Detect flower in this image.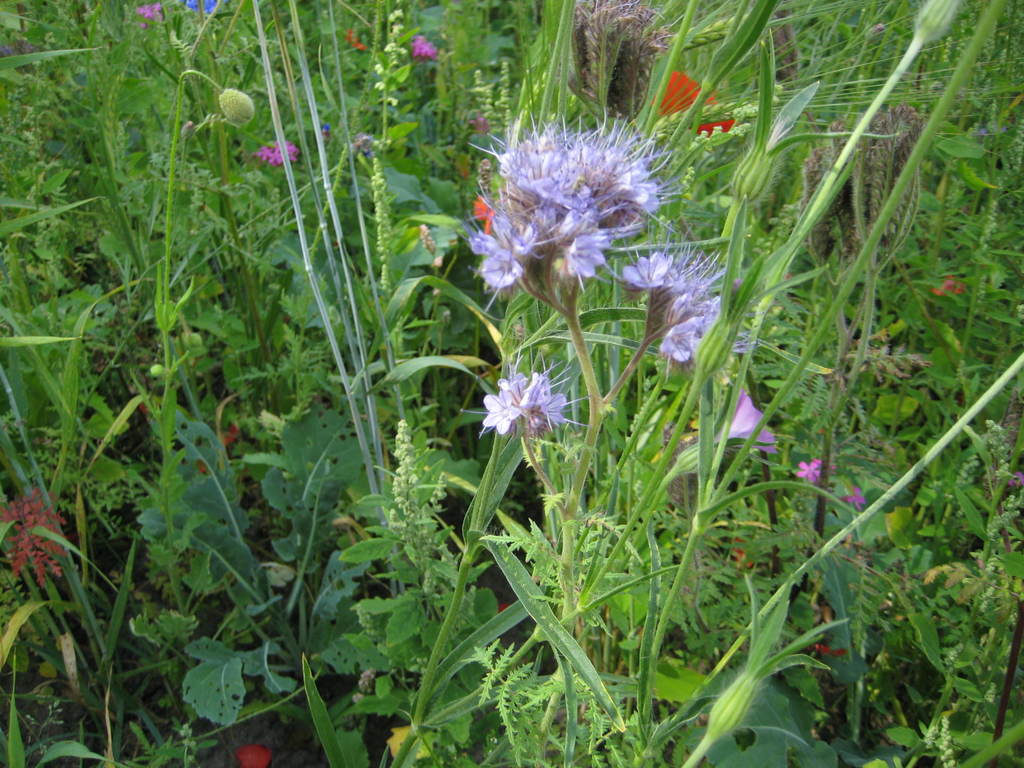
Detection: [x1=845, y1=483, x2=865, y2=507].
